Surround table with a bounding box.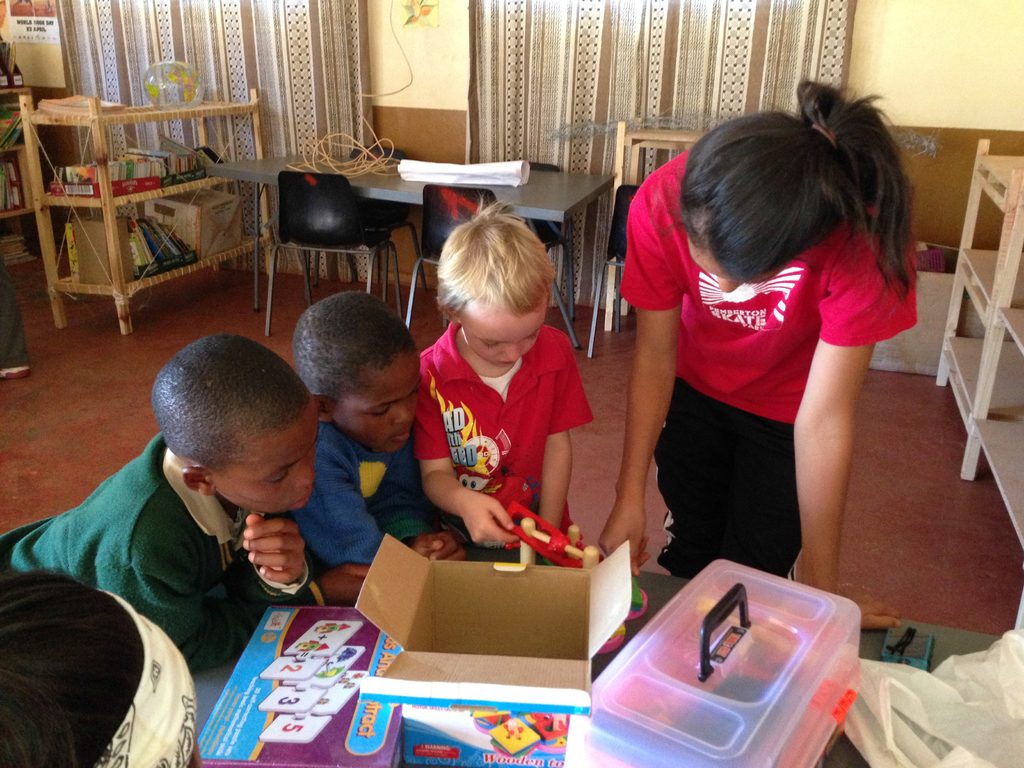
l=209, t=151, r=616, b=311.
